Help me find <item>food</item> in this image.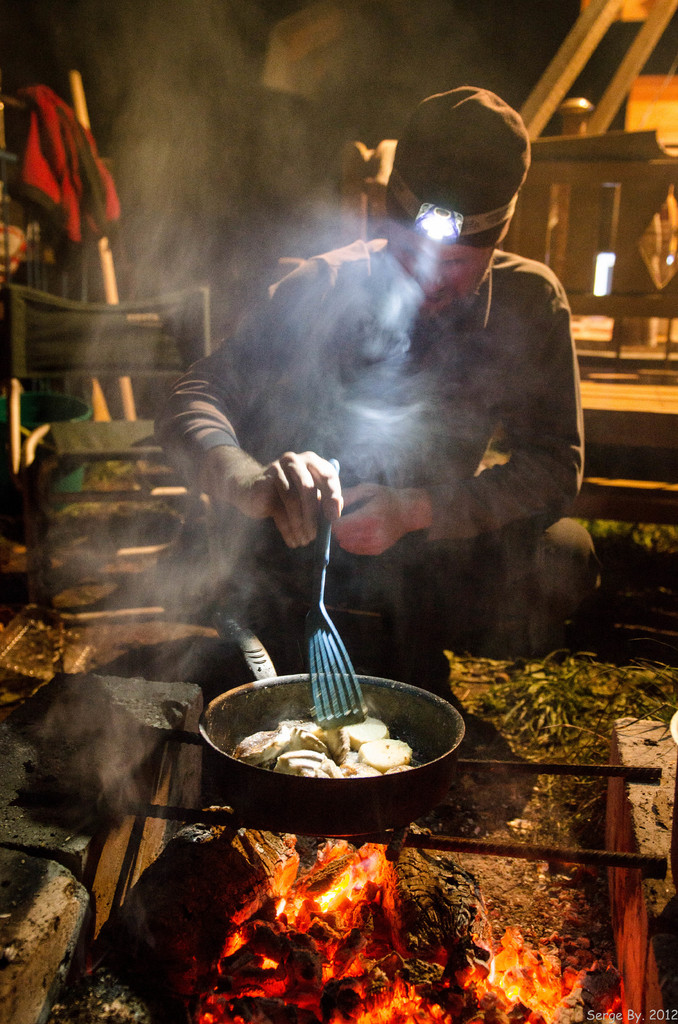
Found it: [49,455,186,557].
